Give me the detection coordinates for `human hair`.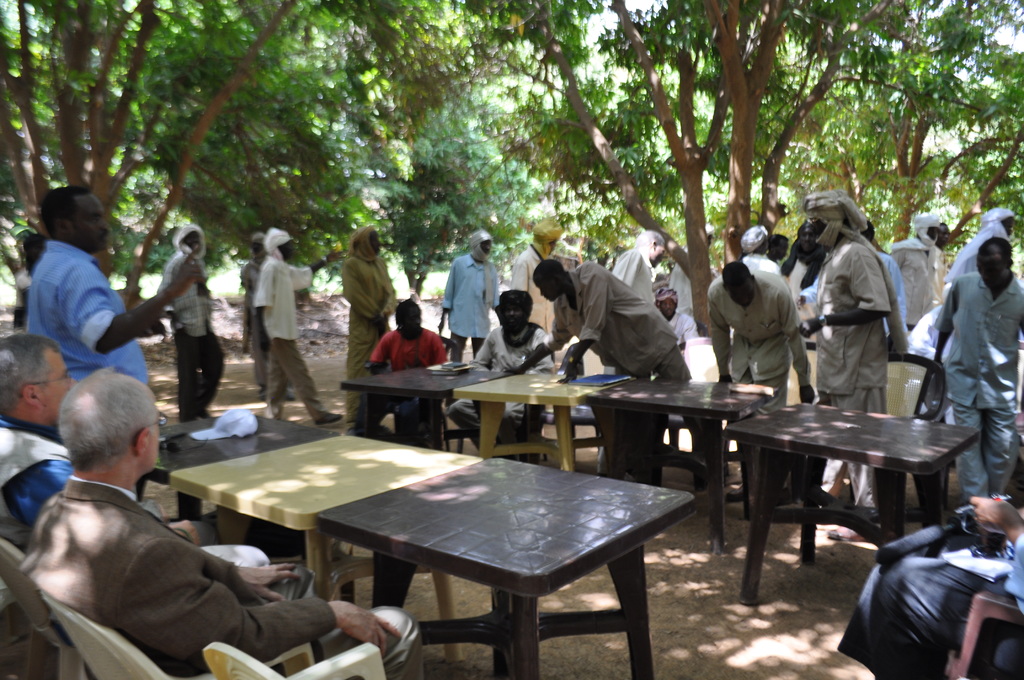
<box>768,234,788,249</box>.
